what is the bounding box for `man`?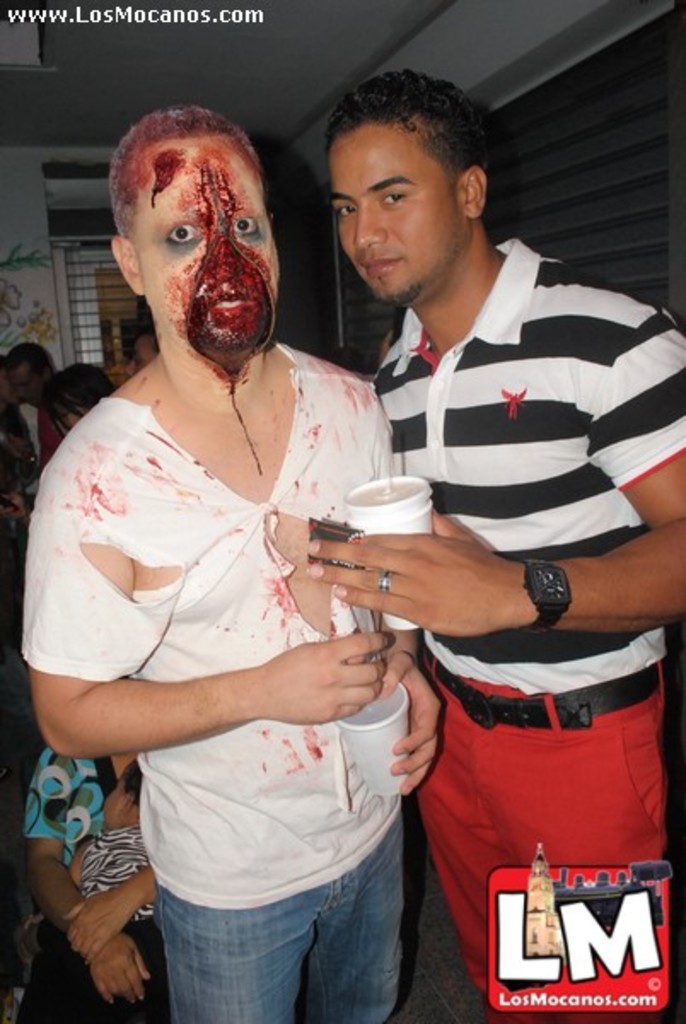
left=304, top=72, right=683, bottom=1022.
